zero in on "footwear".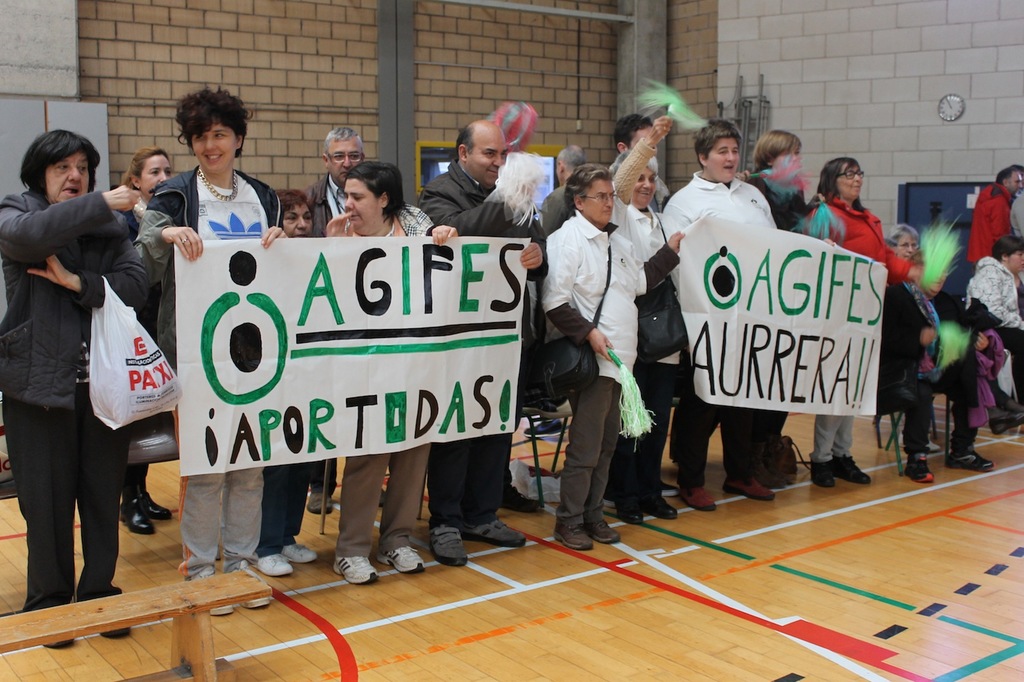
Zeroed in: select_region(553, 520, 594, 551).
